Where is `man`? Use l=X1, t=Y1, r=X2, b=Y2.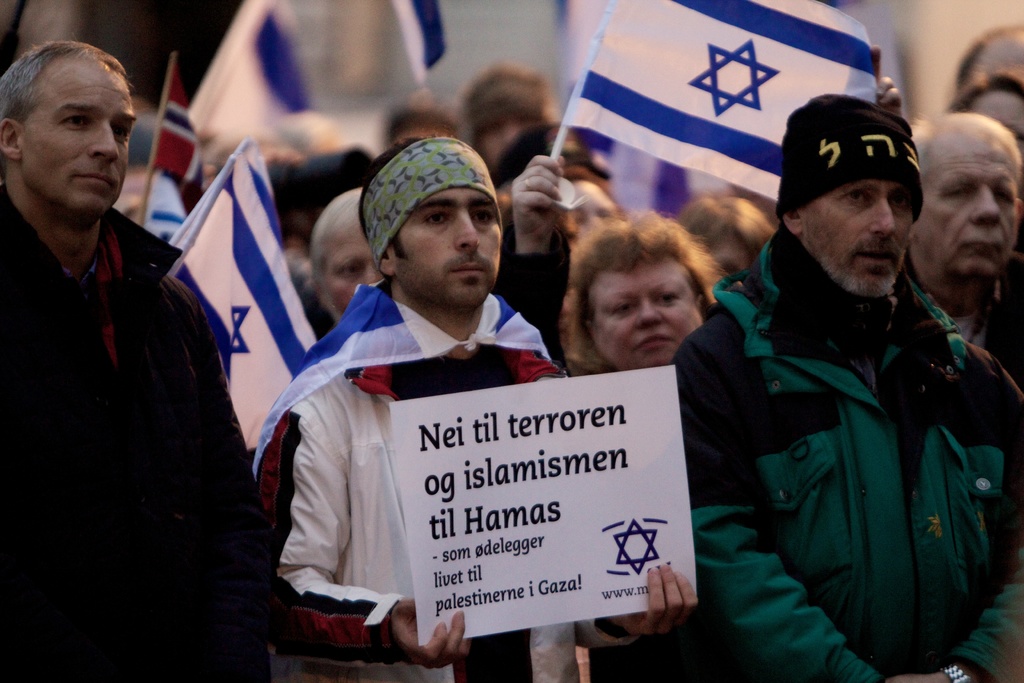
l=891, t=104, r=1023, b=391.
